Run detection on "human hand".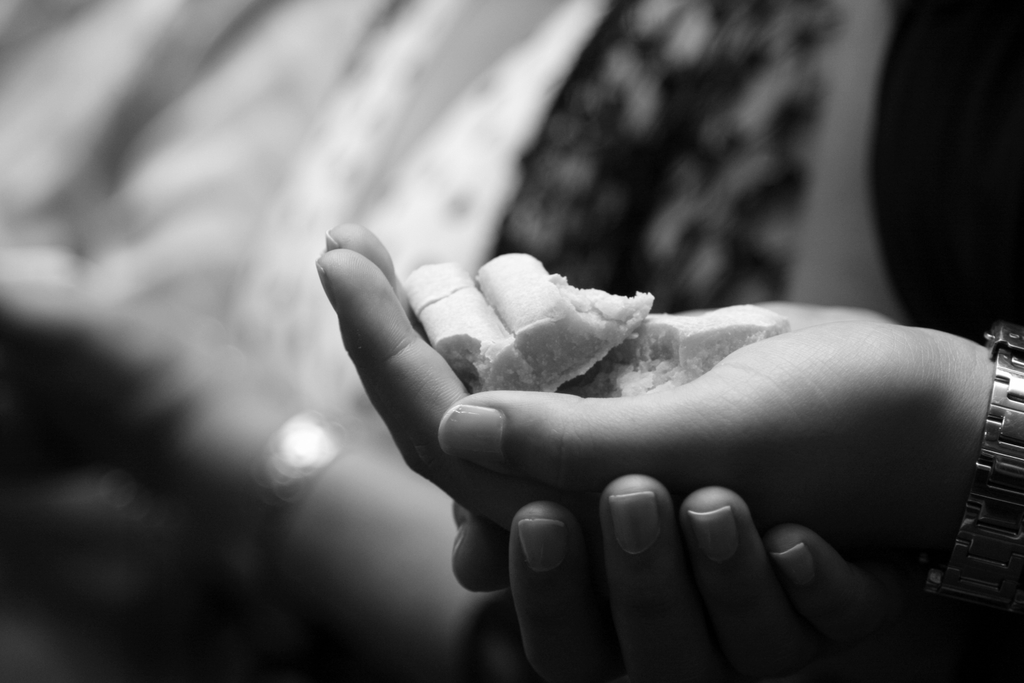
Result: rect(312, 221, 999, 561).
